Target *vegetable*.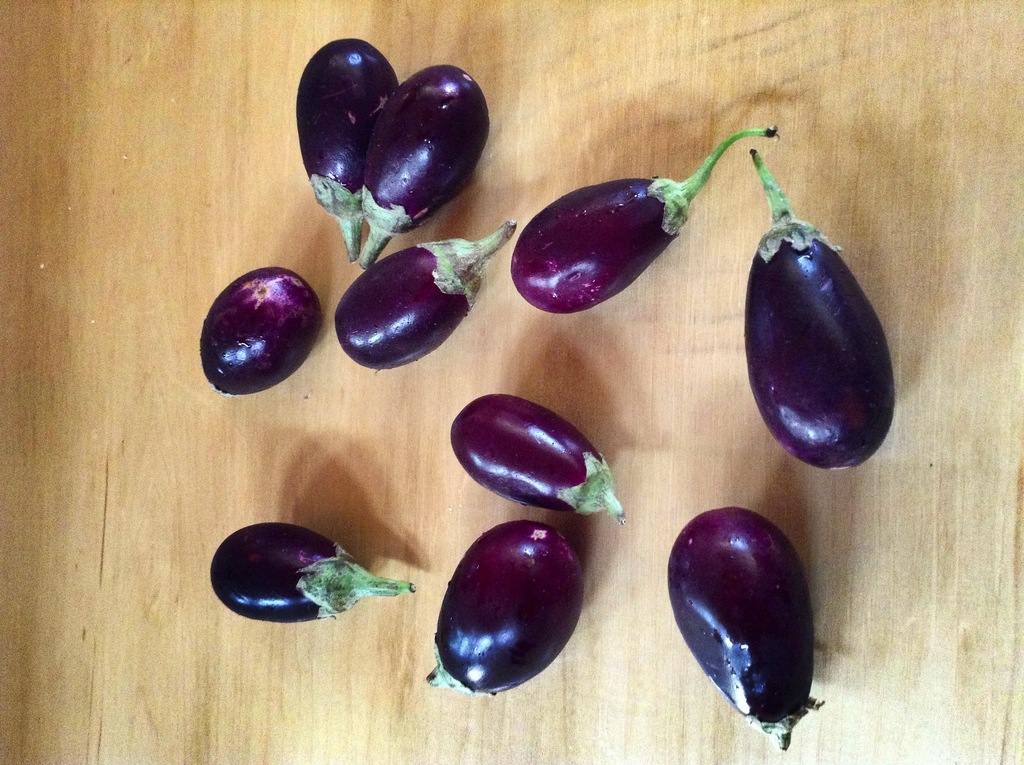
Target region: (732, 150, 898, 452).
